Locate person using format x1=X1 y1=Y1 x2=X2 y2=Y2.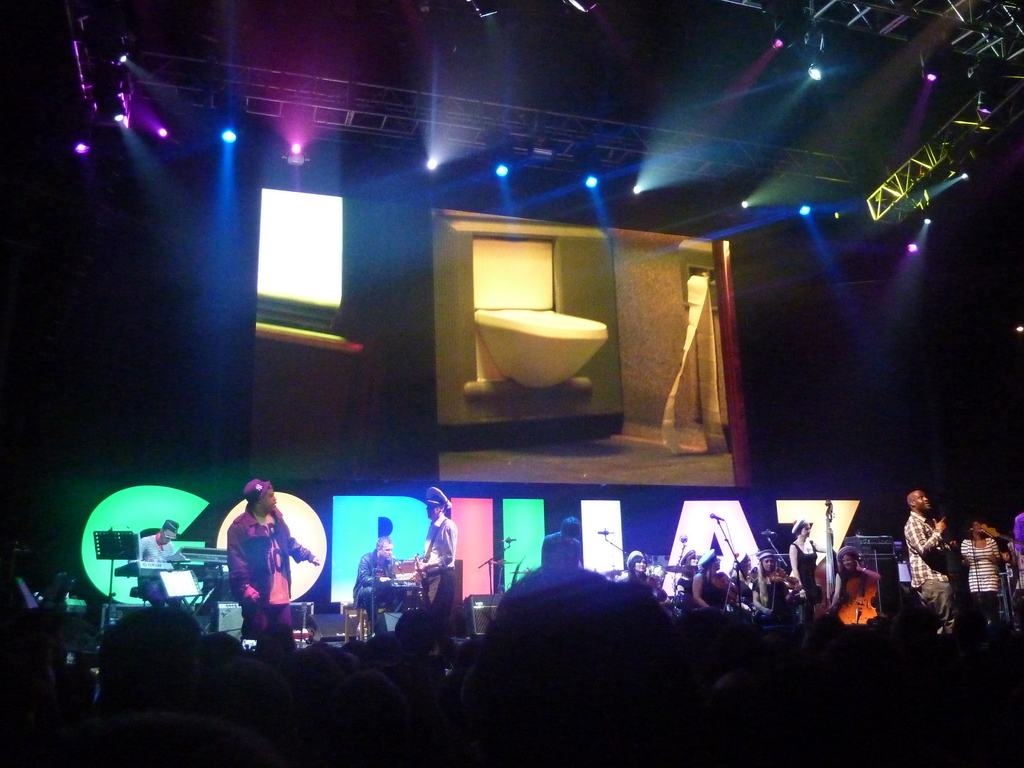
x1=746 y1=549 x2=799 y2=610.
